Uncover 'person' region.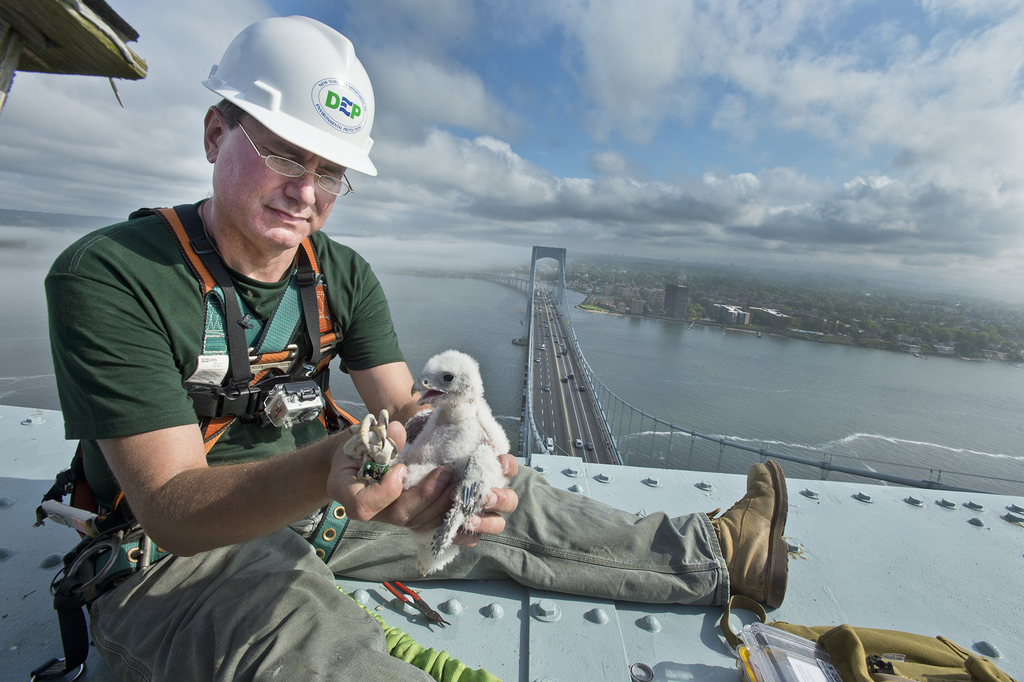
Uncovered: BBox(48, 10, 791, 681).
